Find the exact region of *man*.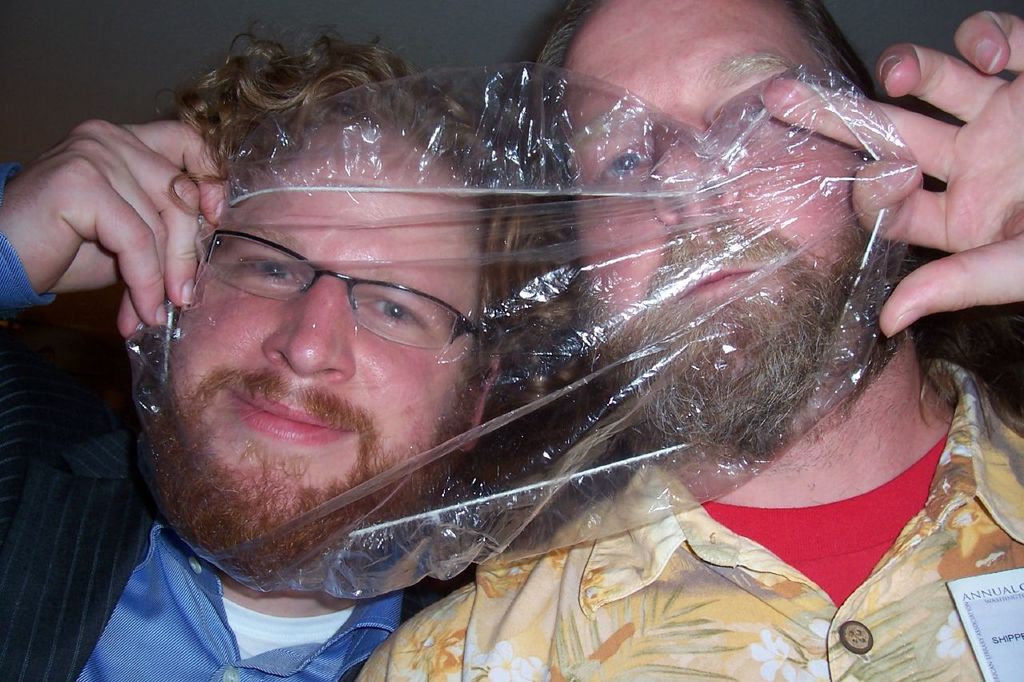
Exact region: left=0, top=23, right=570, bottom=681.
